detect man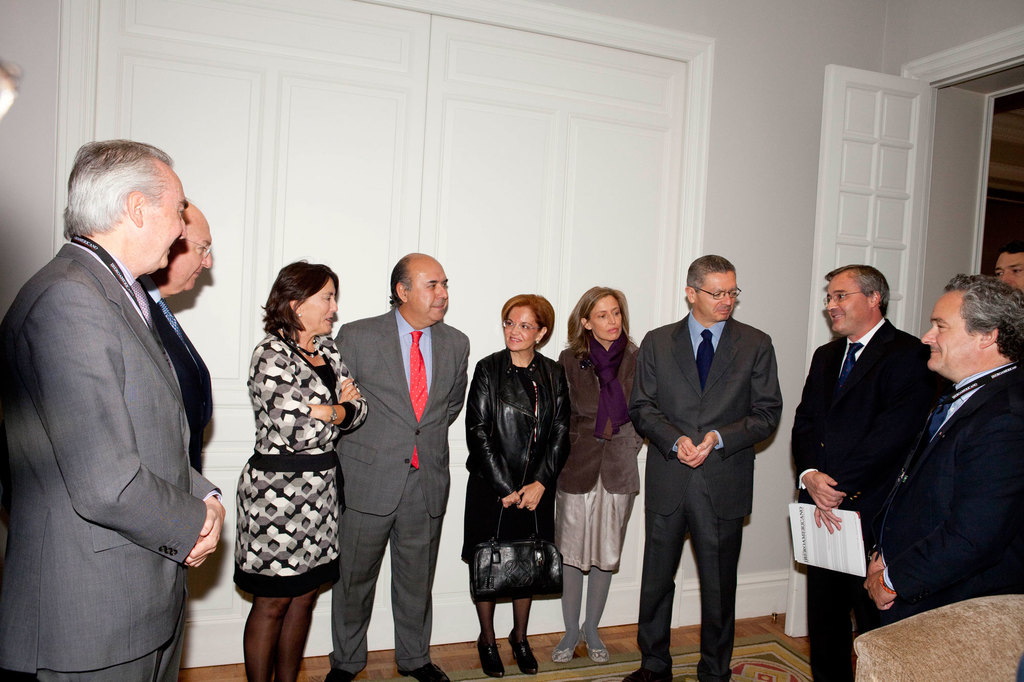
789, 260, 947, 681
